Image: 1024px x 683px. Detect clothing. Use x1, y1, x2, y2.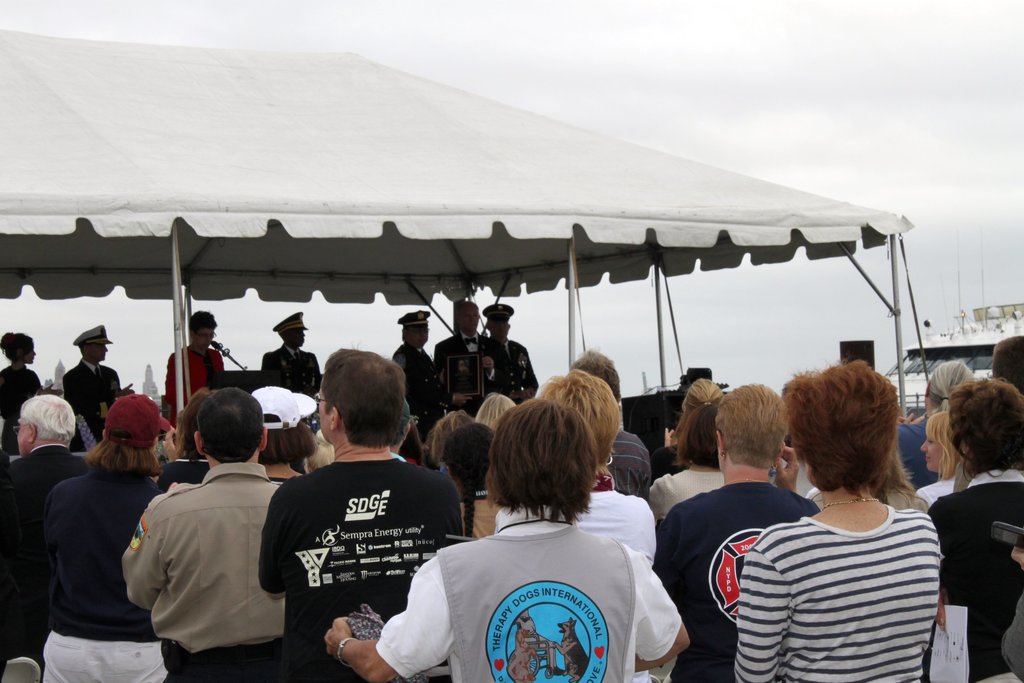
394, 344, 441, 434.
